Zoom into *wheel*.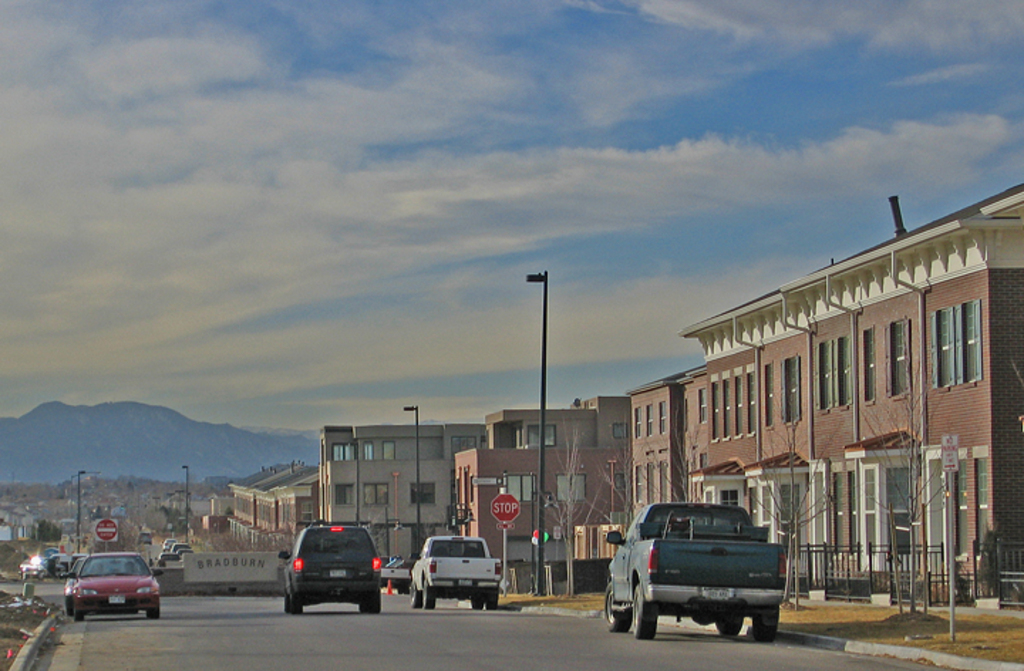
Zoom target: left=751, top=614, right=782, bottom=647.
